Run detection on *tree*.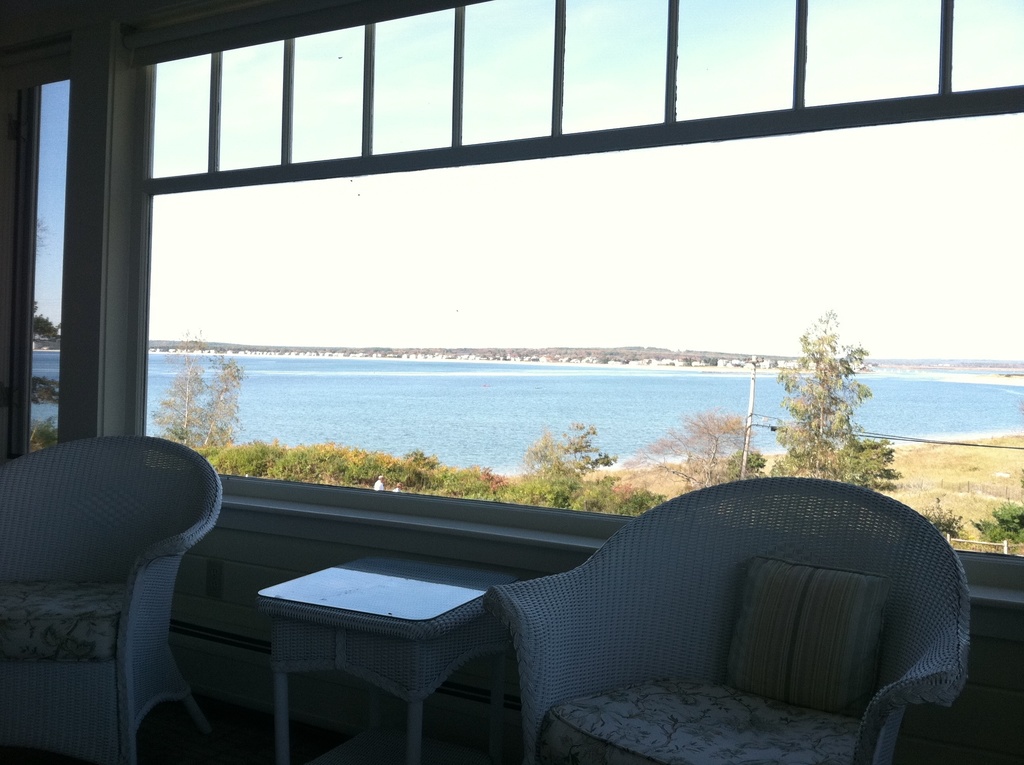
Result: 776:296:883:494.
